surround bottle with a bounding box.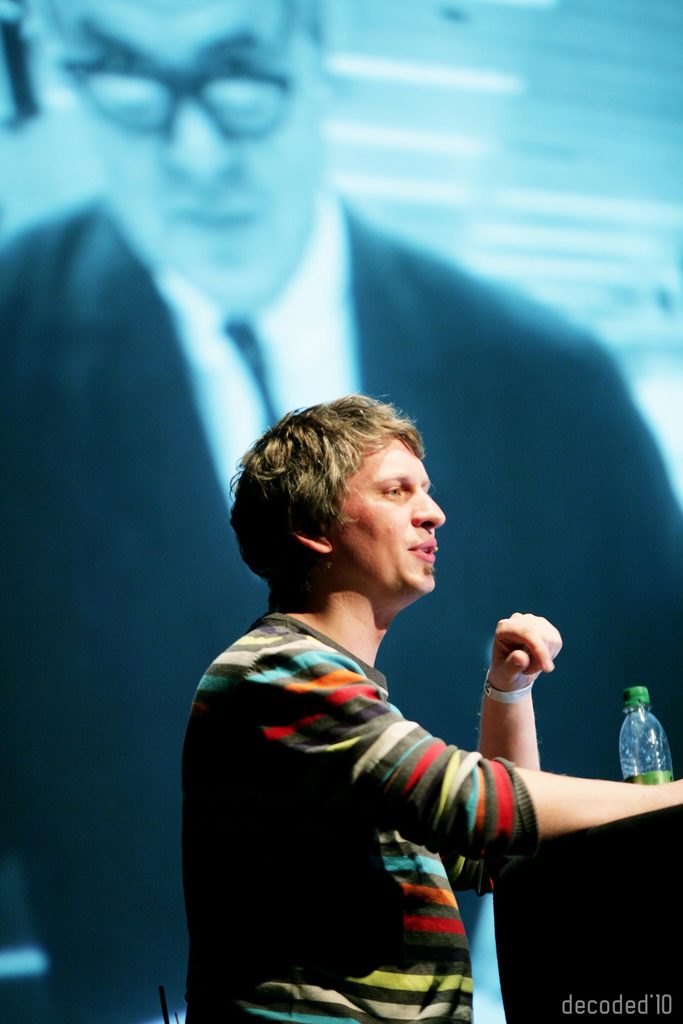
(615,687,670,785).
